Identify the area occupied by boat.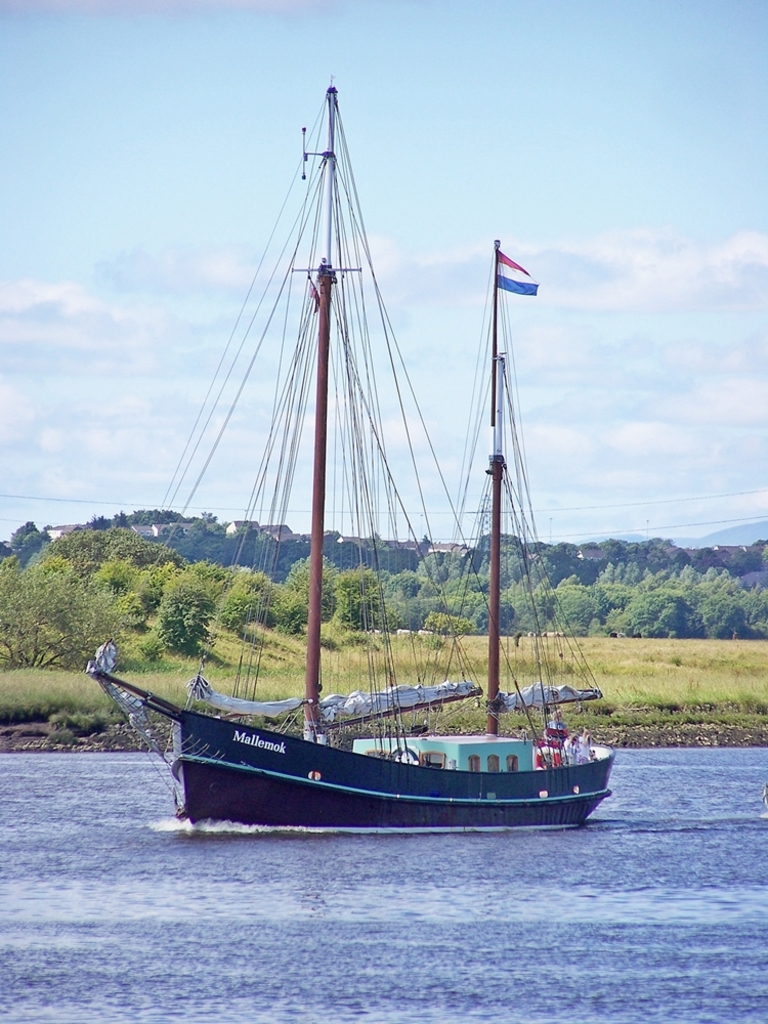
Area: crop(112, 95, 600, 858).
